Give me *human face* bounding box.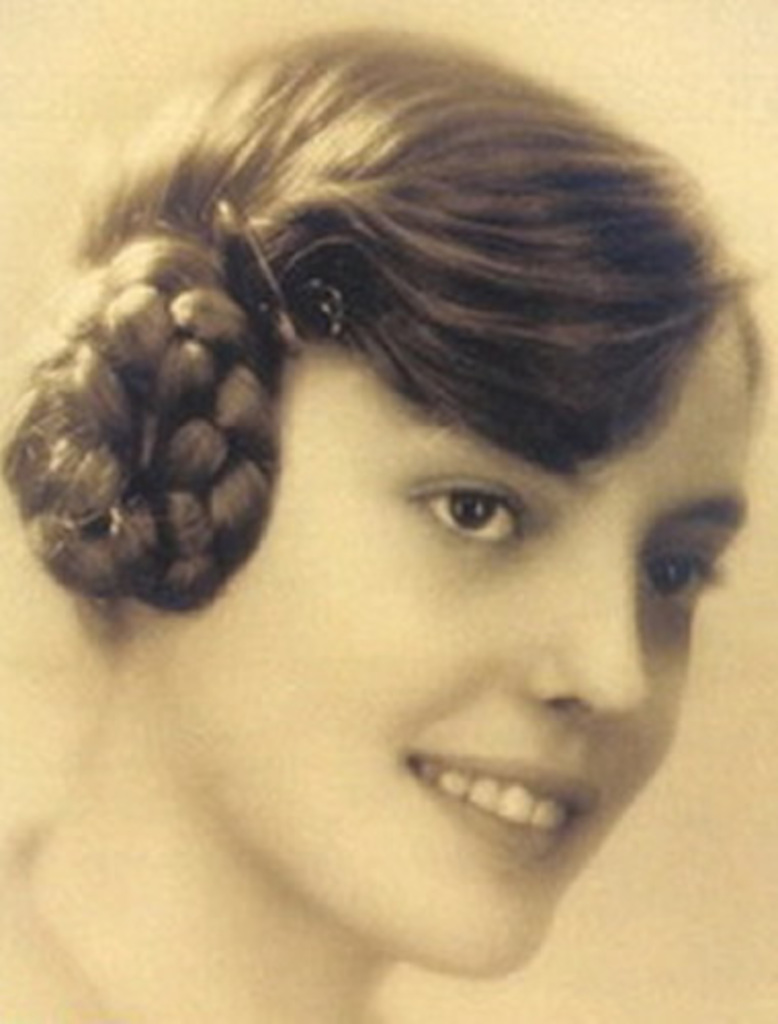
164 307 753 975.
